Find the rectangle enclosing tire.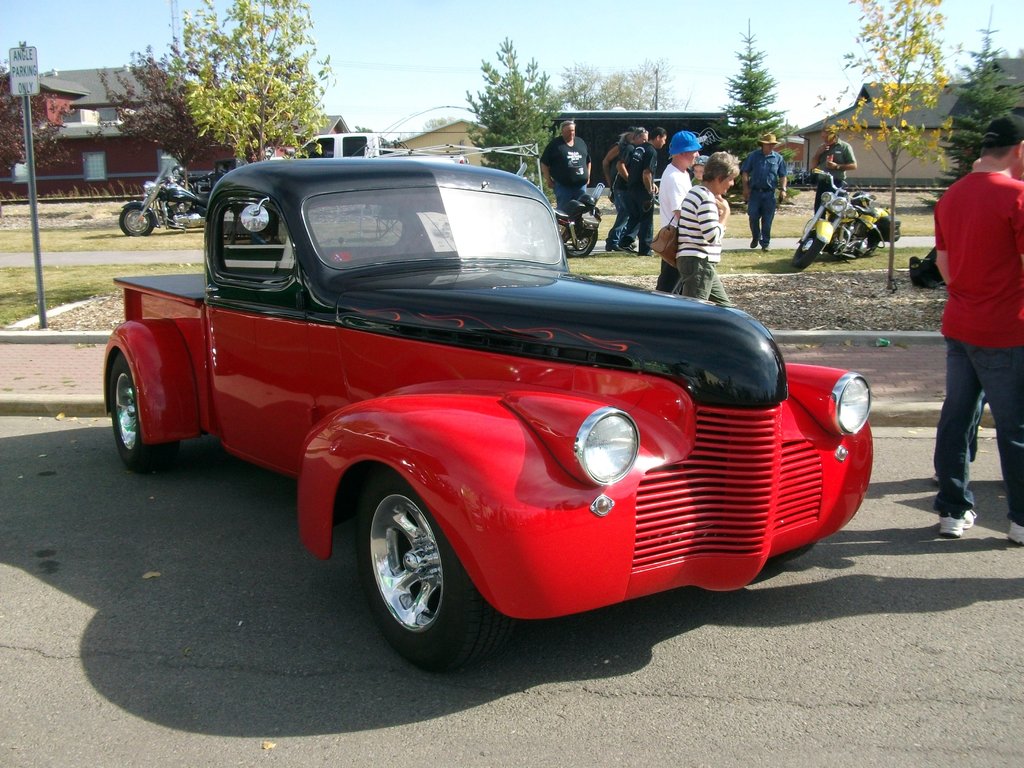
region(768, 541, 819, 569).
